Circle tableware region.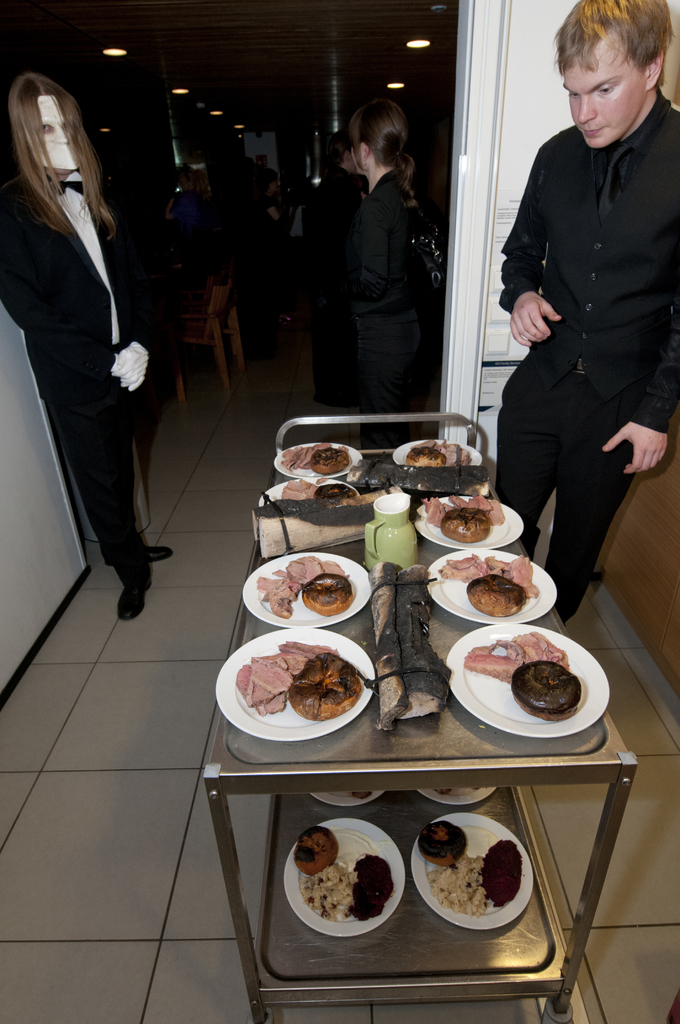
Region: BBox(409, 490, 528, 571).
